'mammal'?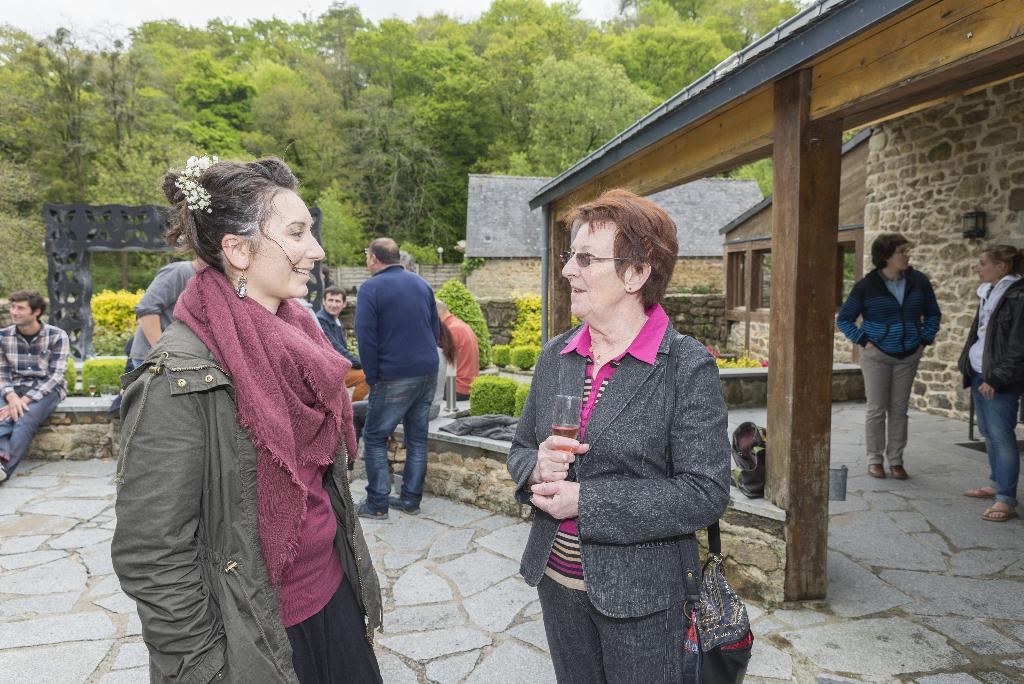
504,187,731,683
